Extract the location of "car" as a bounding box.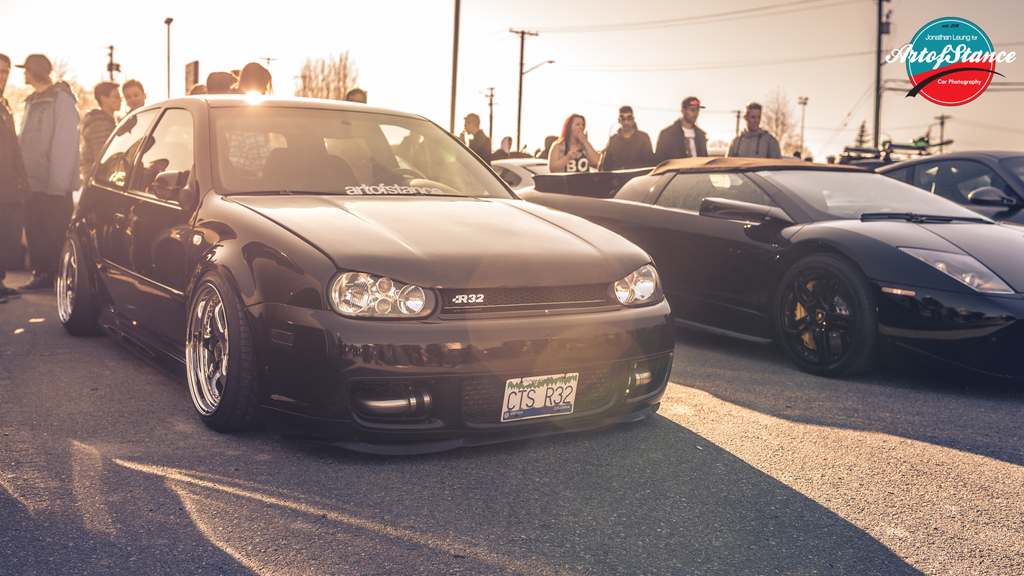
[left=869, top=149, right=1023, bottom=225].
